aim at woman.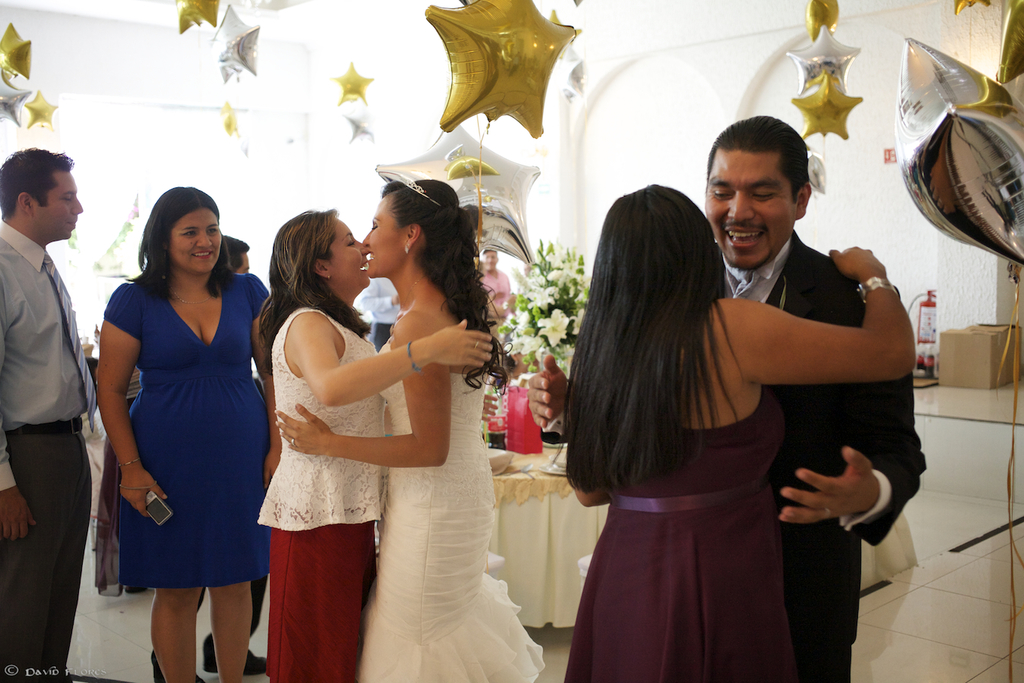
Aimed at (left=99, top=181, right=278, bottom=682).
